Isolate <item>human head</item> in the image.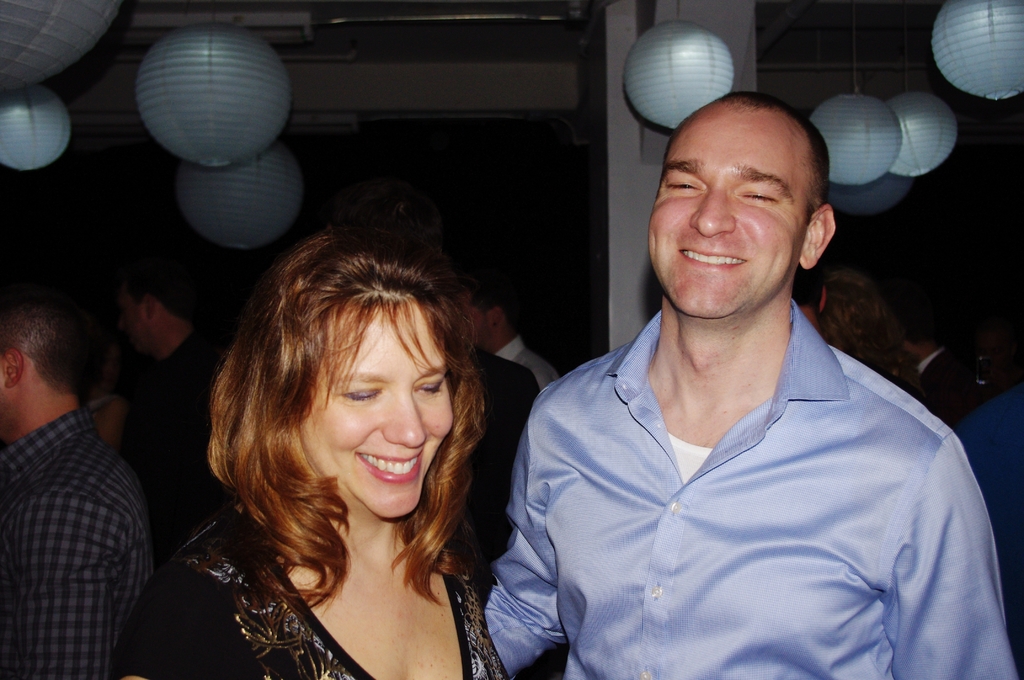
Isolated region: (left=111, top=252, right=190, bottom=349).
